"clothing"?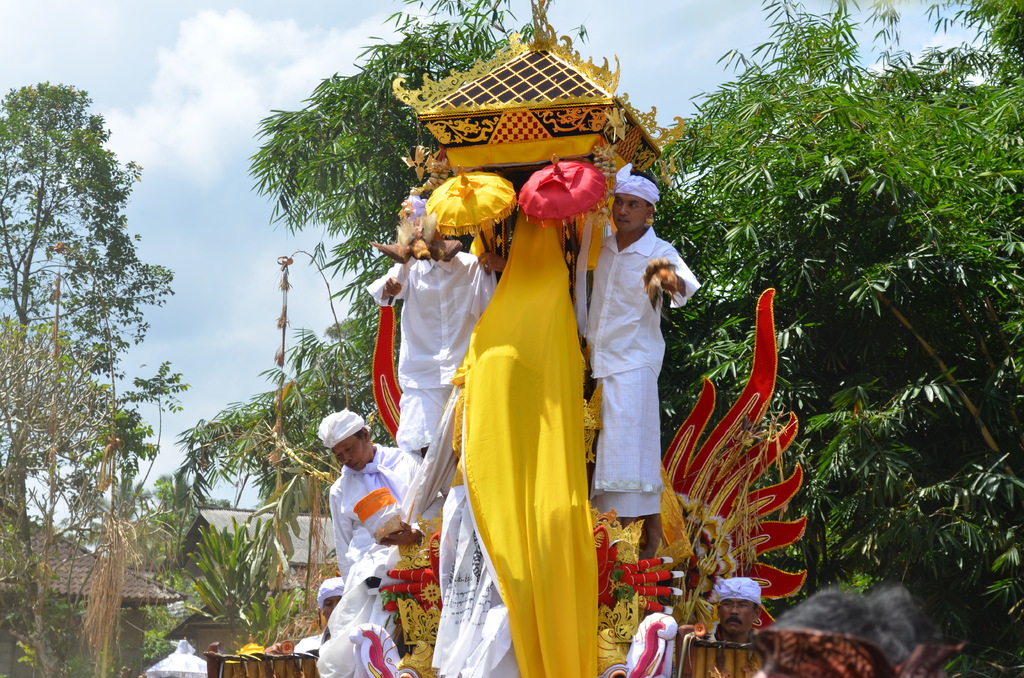
<region>364, 253, 490, 478</region>
